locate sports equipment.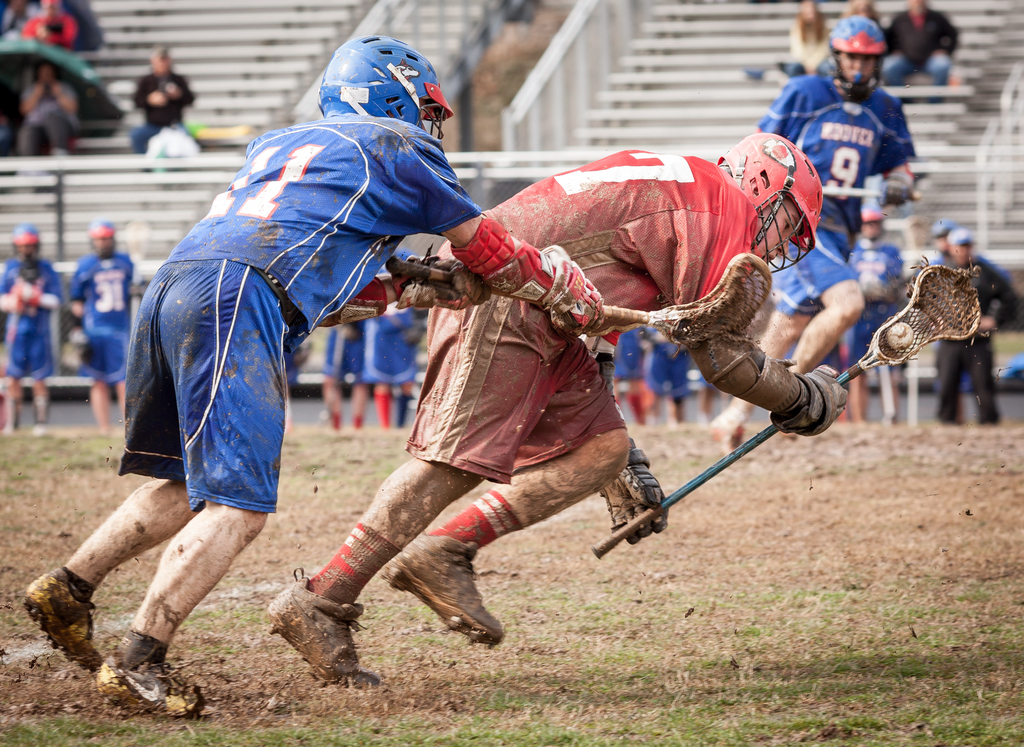
Bounding box: pyautogui.locateOnScreen(719, 135, 822, 274).
